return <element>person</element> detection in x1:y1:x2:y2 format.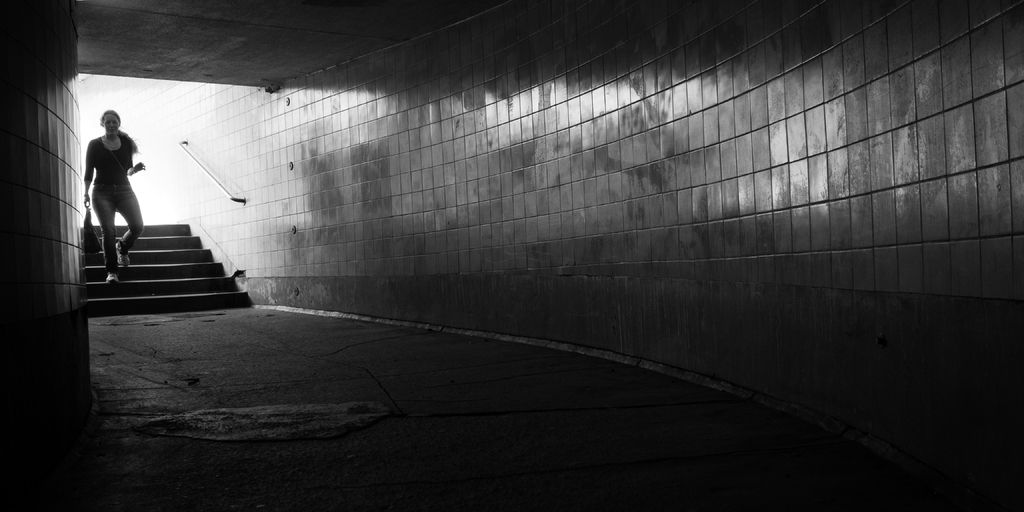
76:107:162:277.
